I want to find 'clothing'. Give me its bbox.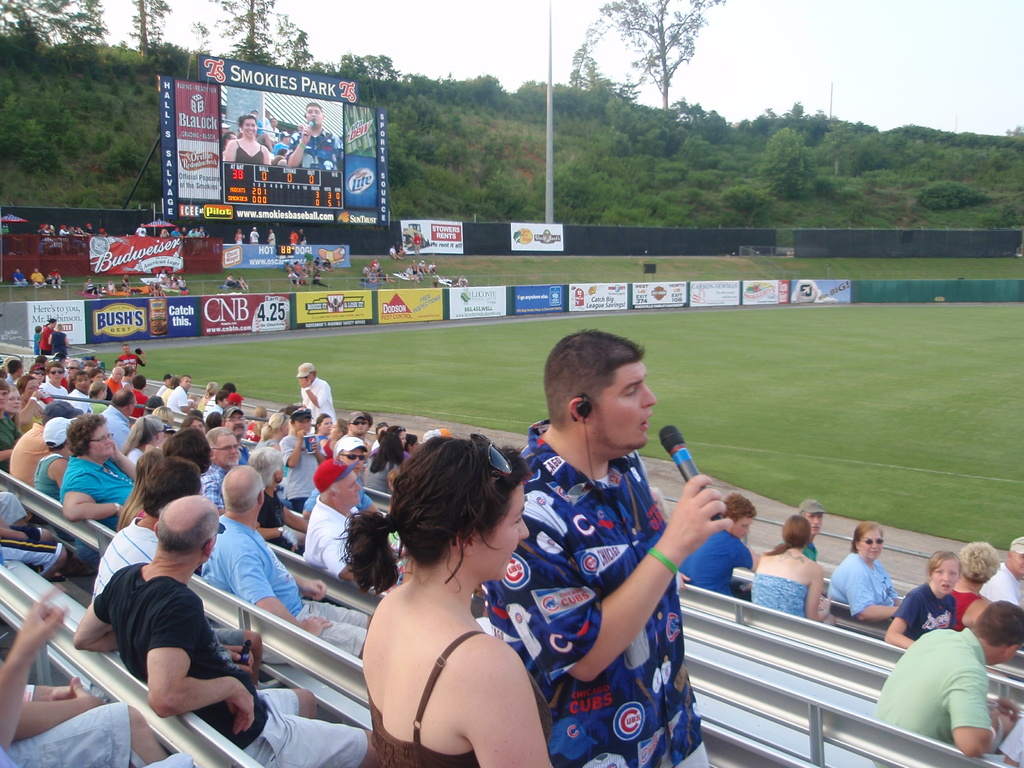
bbox(828, 548, 900, 617).
